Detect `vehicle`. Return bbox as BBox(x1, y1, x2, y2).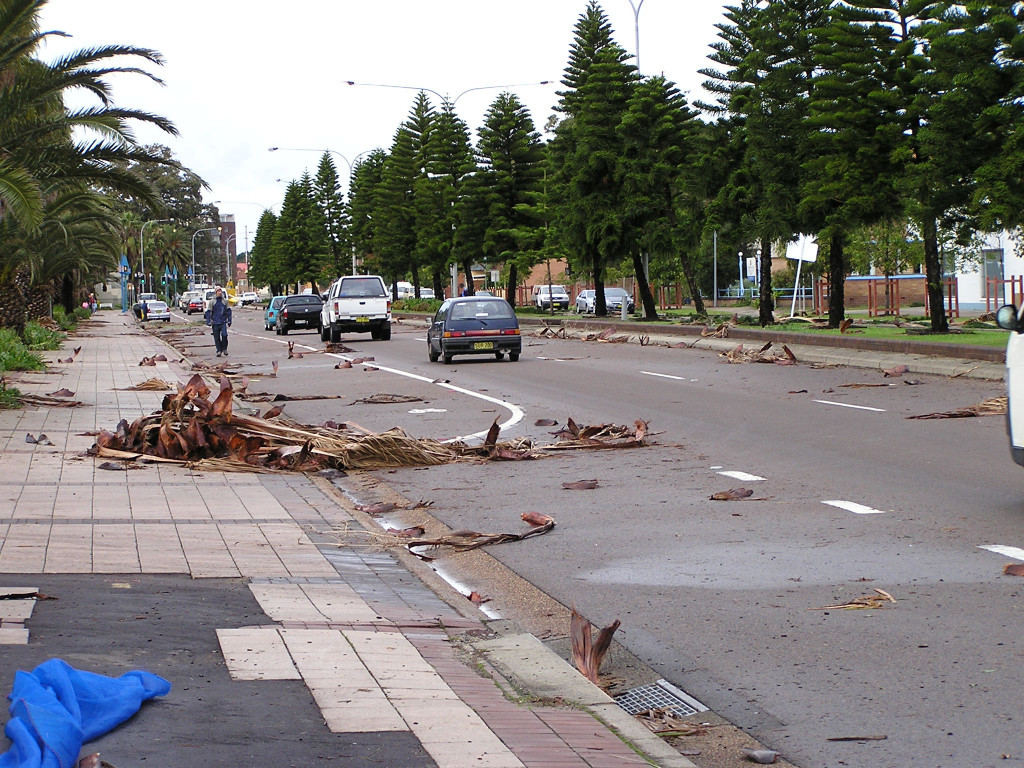
BBox(142, 300, 171, 324).
